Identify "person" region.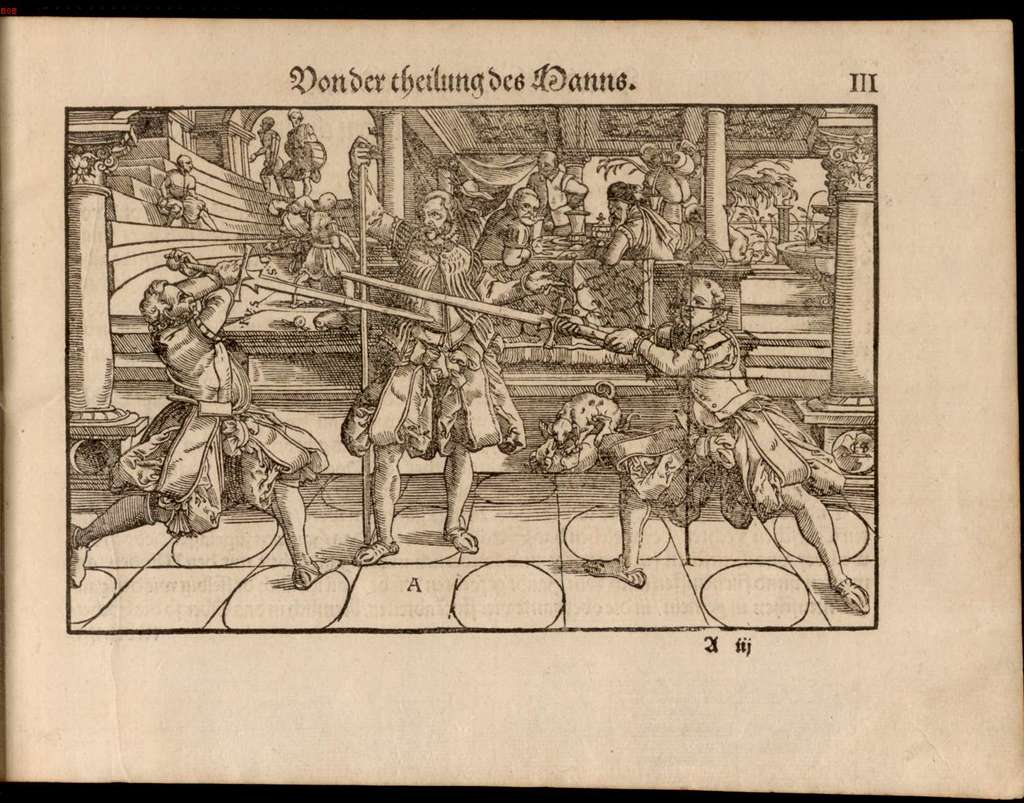
Region: box=[76, 258, 323, 580].
